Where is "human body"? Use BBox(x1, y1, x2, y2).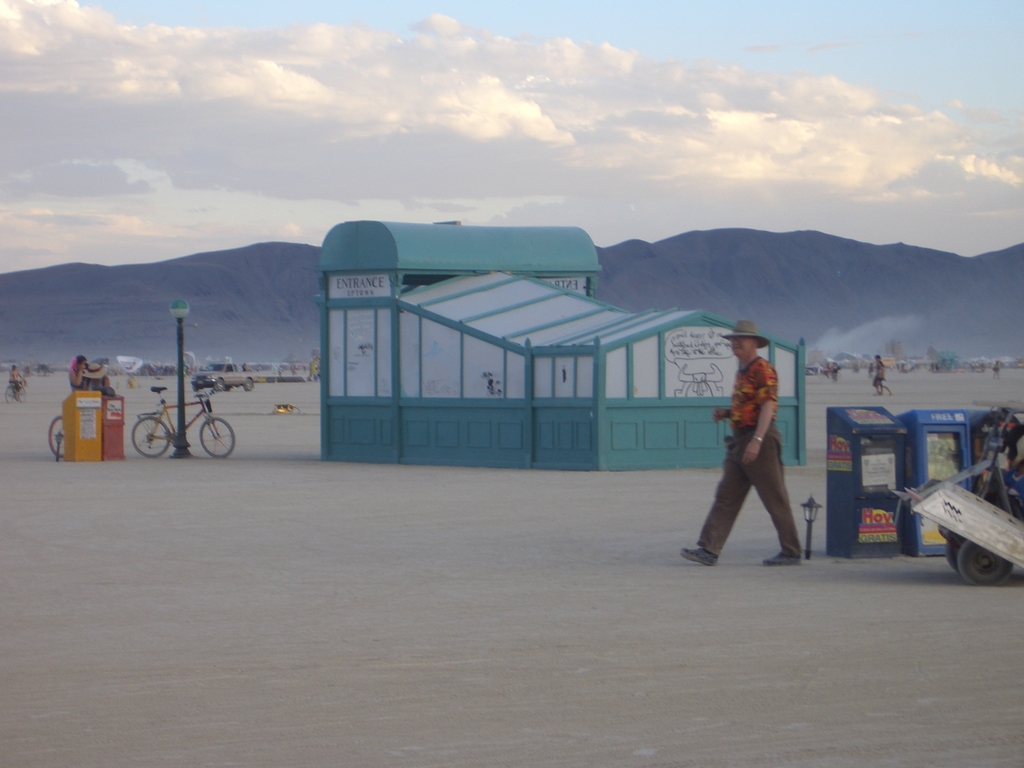
BBox(831, 362, 838, 378).
